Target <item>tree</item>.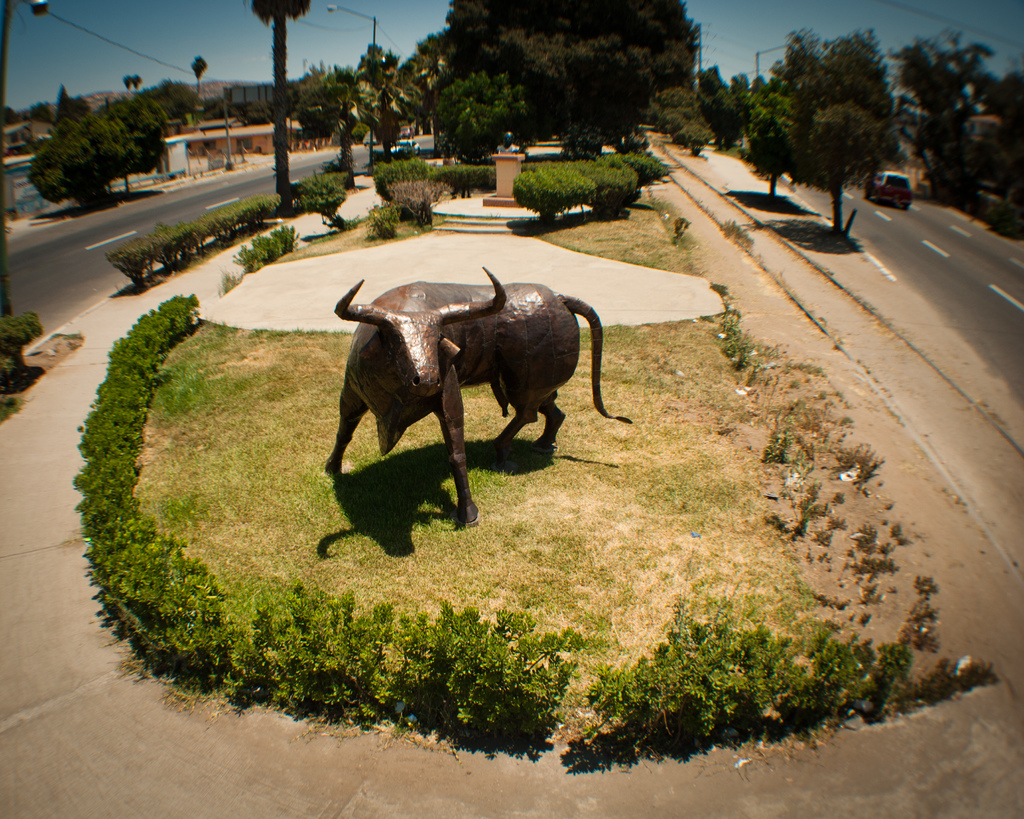
Target region: [74, 92, 168, 218].
